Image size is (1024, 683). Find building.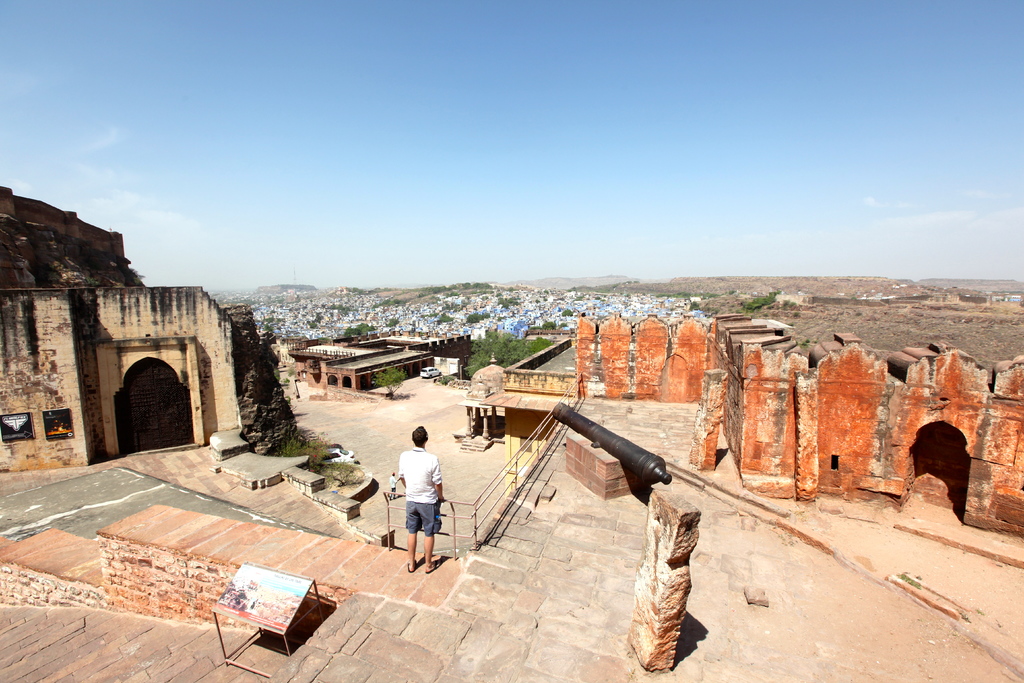
x1=0 y1=183 x2=297 y2=472.
